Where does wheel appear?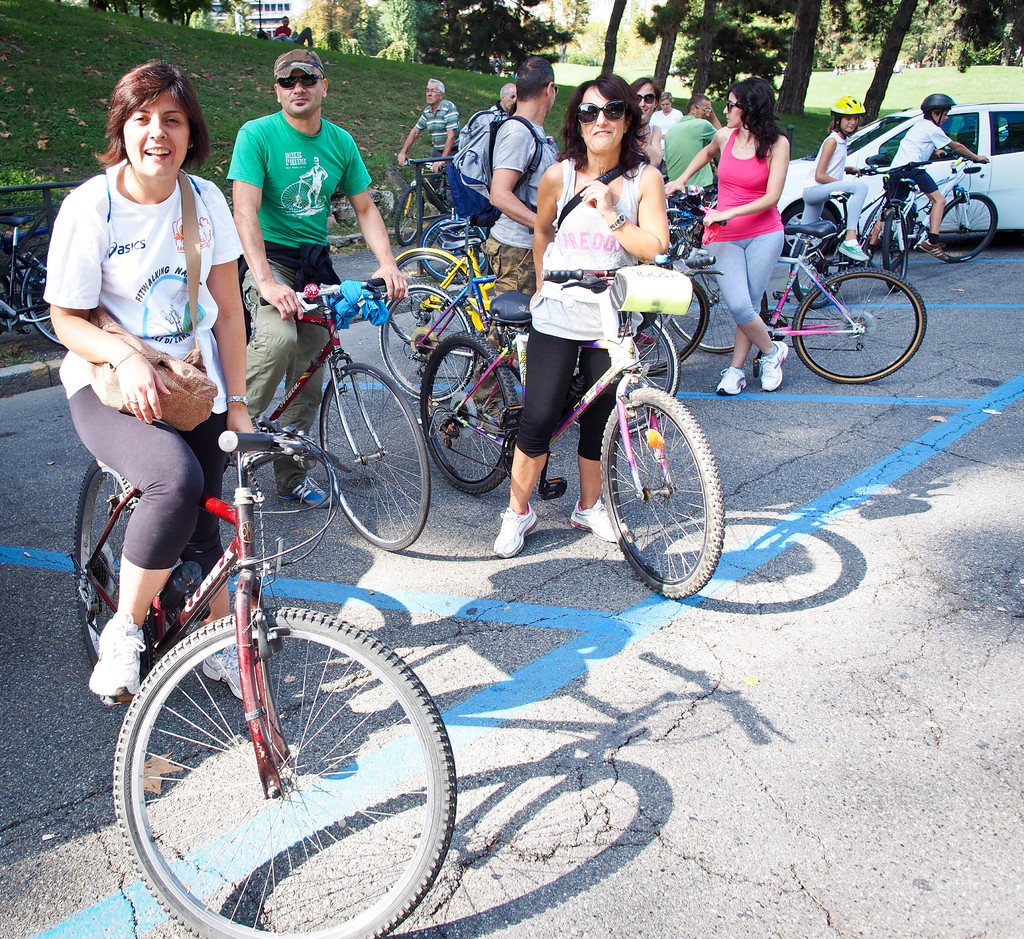
Appears at {"left": 666, "top": 245, "right": 767, "bottom": 353}.
